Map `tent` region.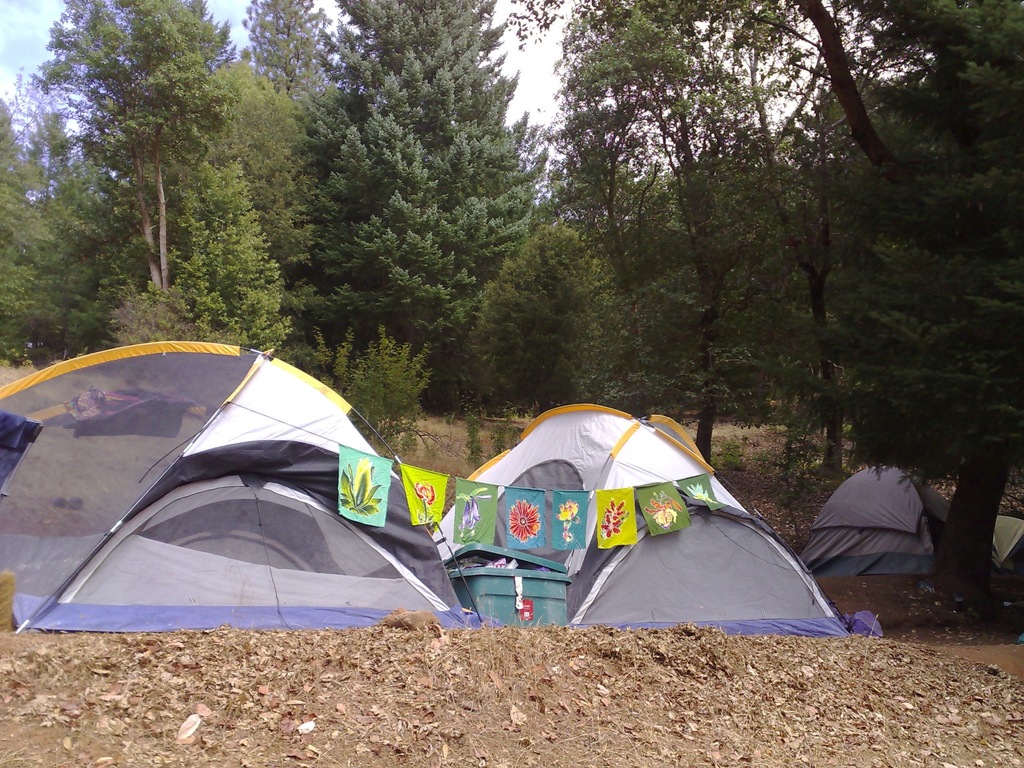
Mapped to crop(0, 332, 470, 636).
